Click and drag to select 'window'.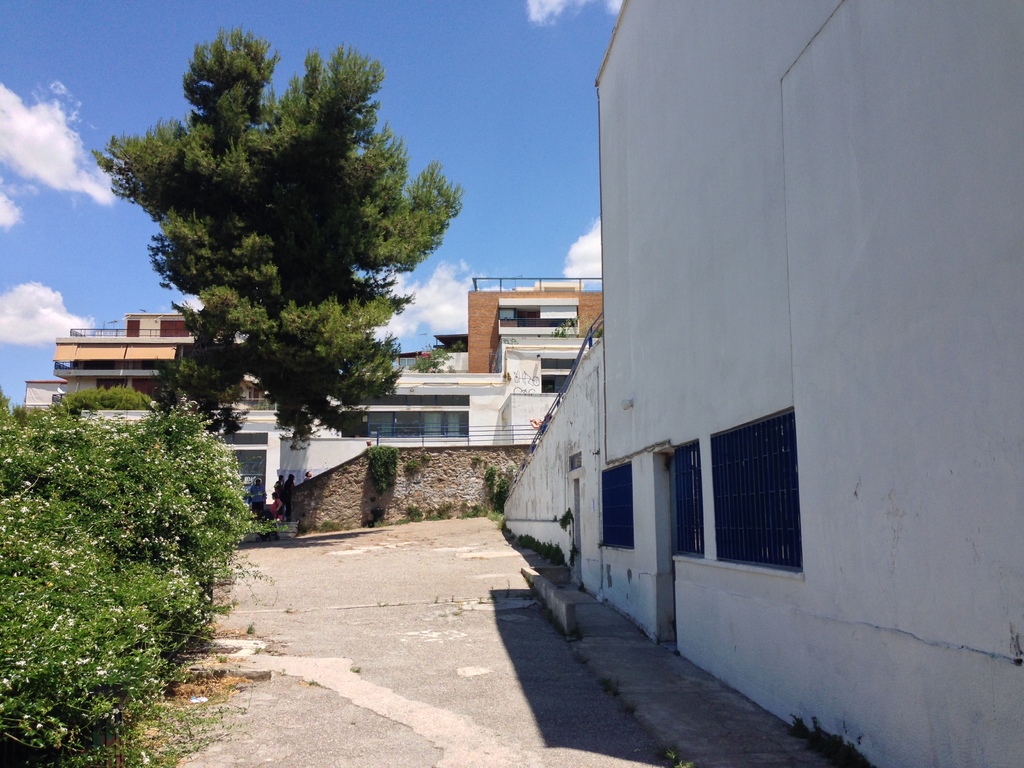
Selection: 396,356,419,369.
